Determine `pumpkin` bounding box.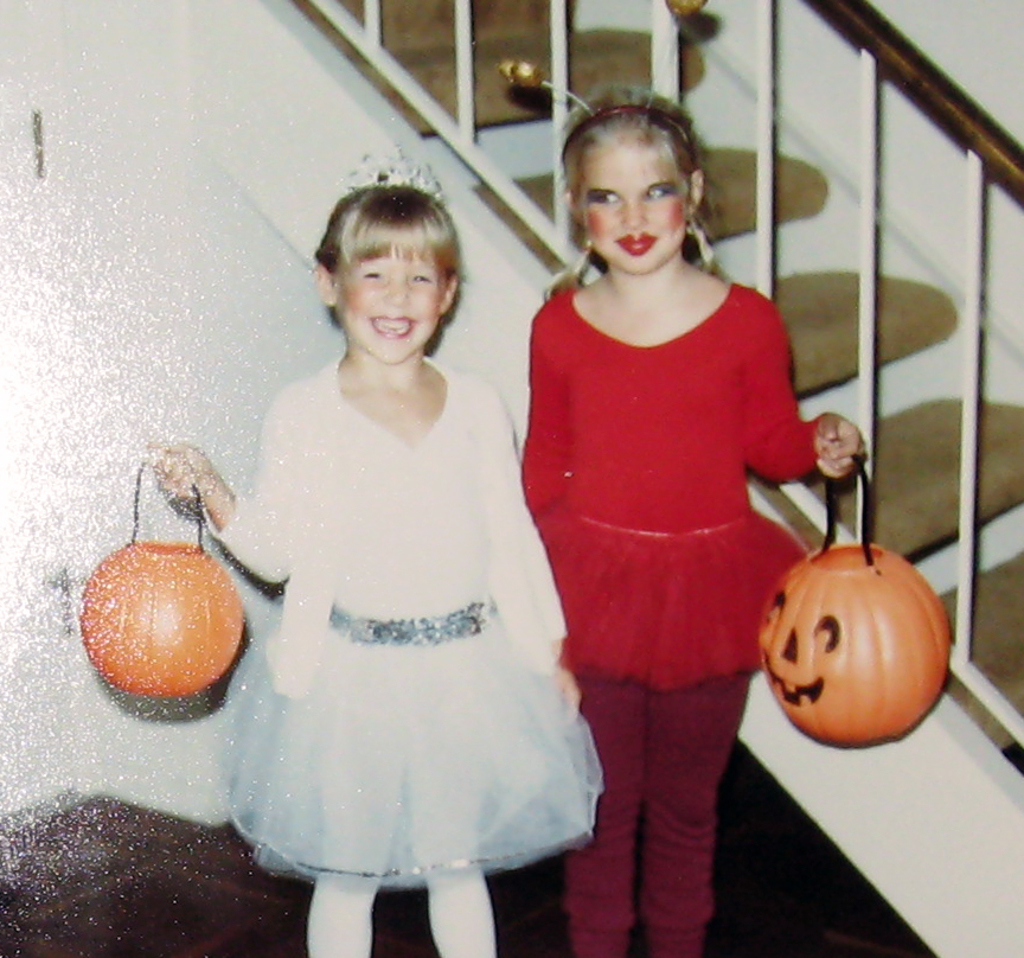
Determined: [left=743, top=532, right=955, bottom=739].
